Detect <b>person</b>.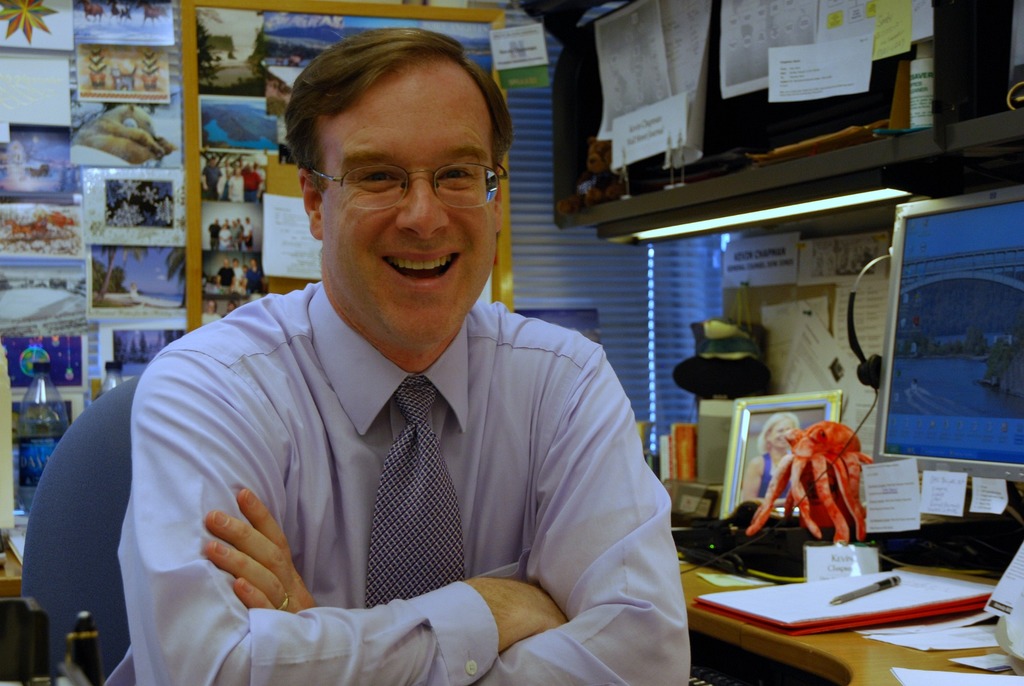
Detected at <region>232, 258, 248, 284</region>.
